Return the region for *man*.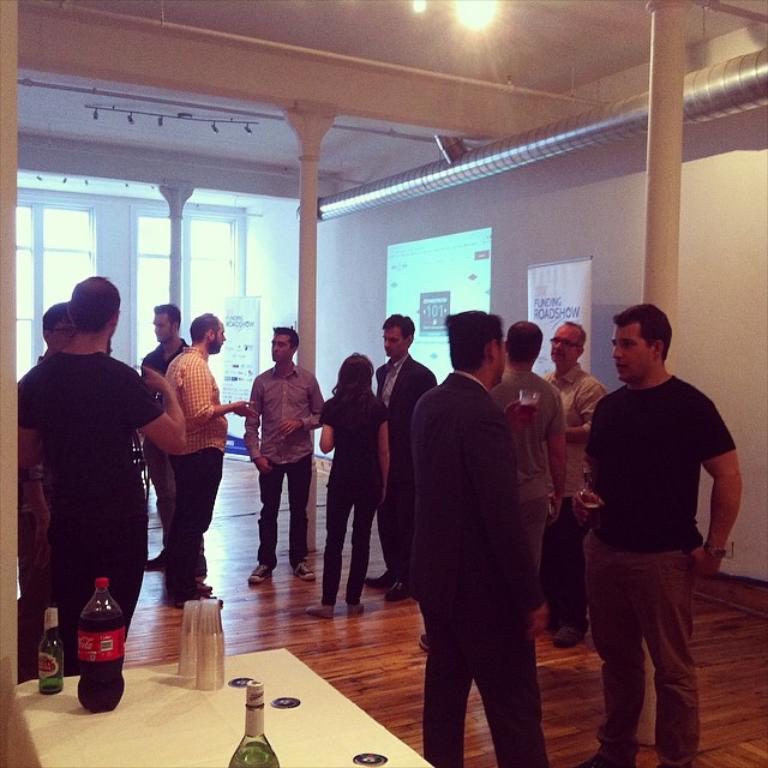
select_region(167, 308, 262, 602).
